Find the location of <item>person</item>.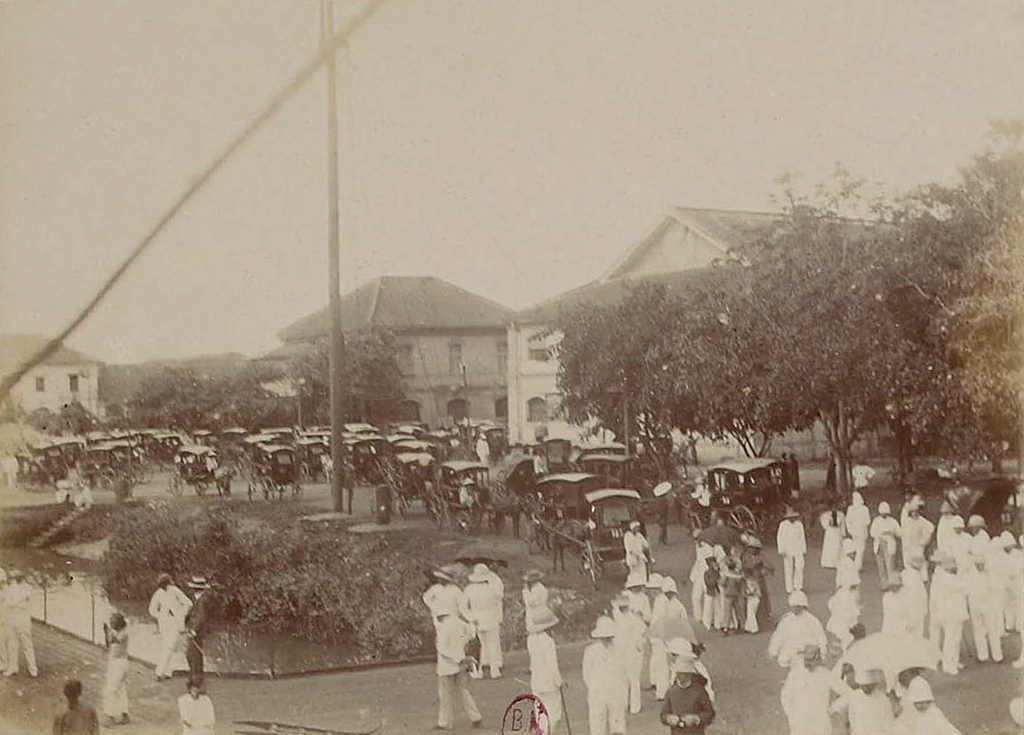
Location: (x1=458, y1=479, x2=480, y2=511).
